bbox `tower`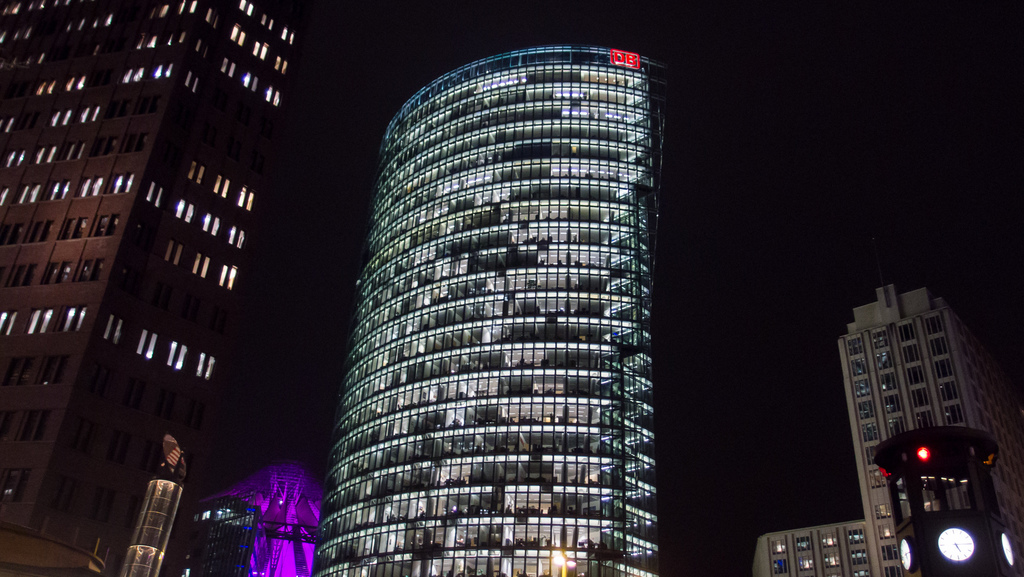
0, 0, 309, 576
